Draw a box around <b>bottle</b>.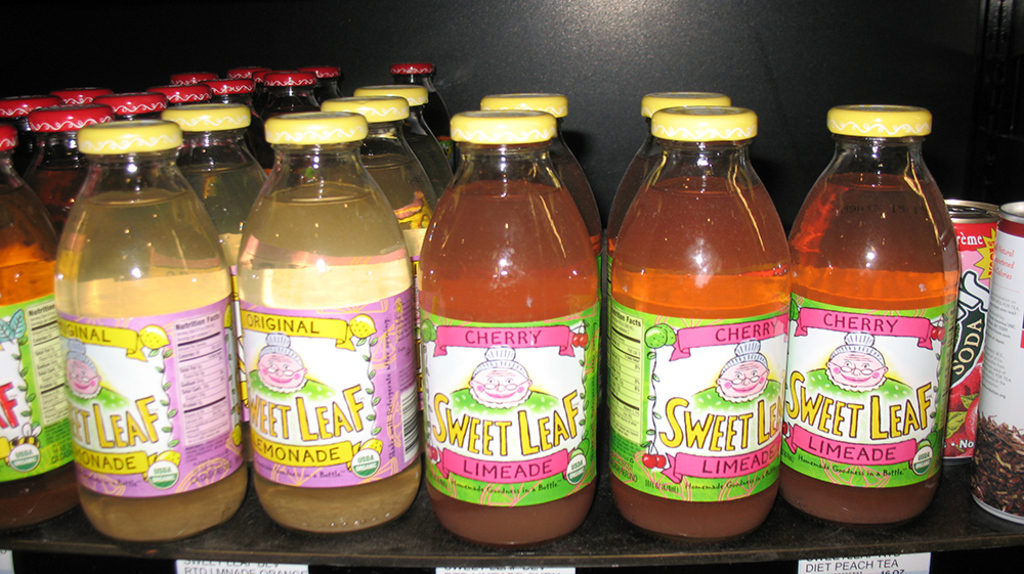
<bbox>0, 99, 61, 141</bbox>.
